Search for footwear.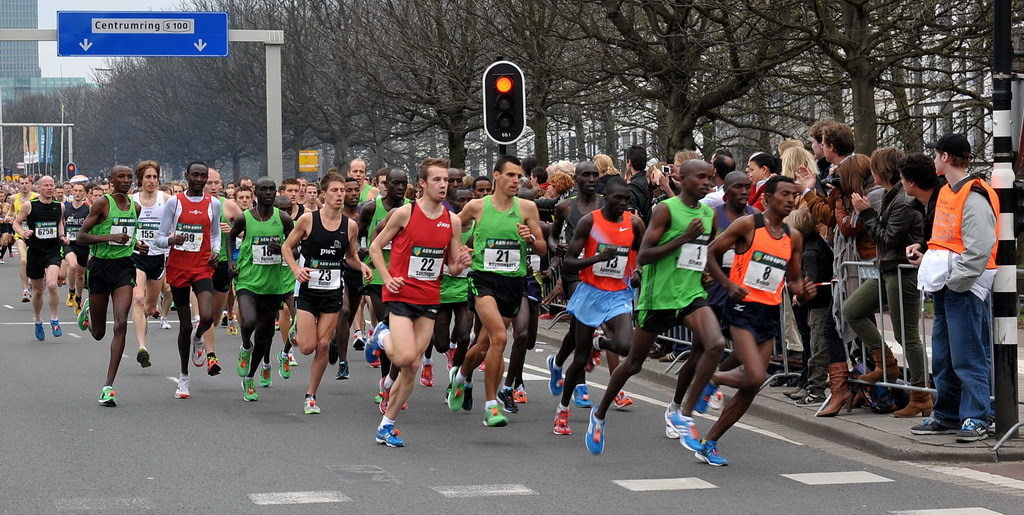
Found at {"left": 136, "top": 347, "right": 151, "bottom": 367}.
